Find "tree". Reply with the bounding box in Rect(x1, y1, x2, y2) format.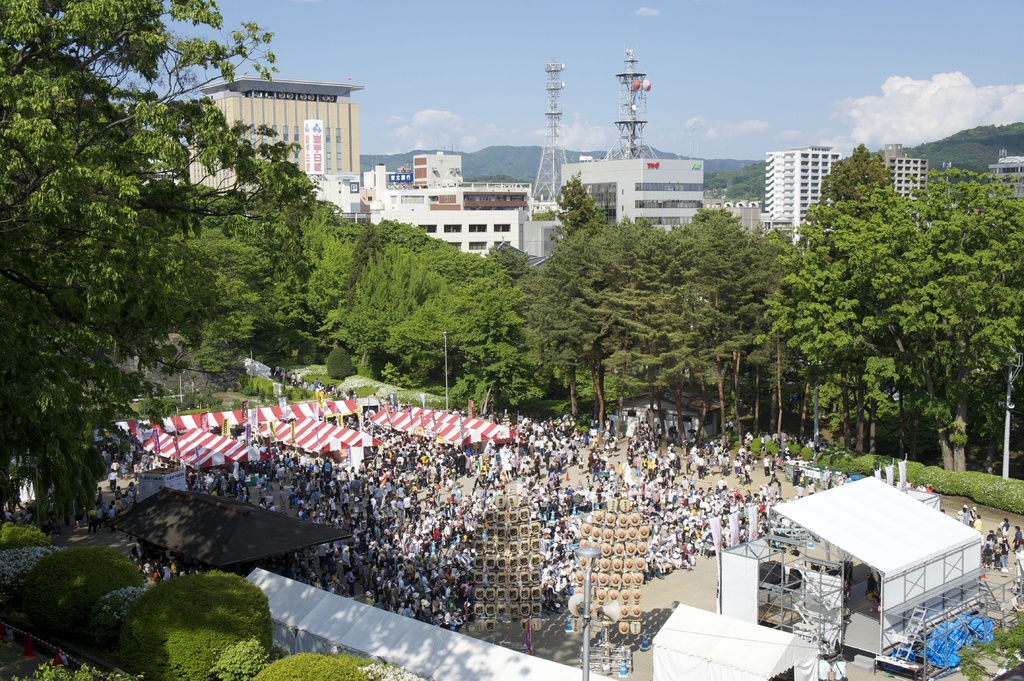
Rect(0, 0, 321, 540).
